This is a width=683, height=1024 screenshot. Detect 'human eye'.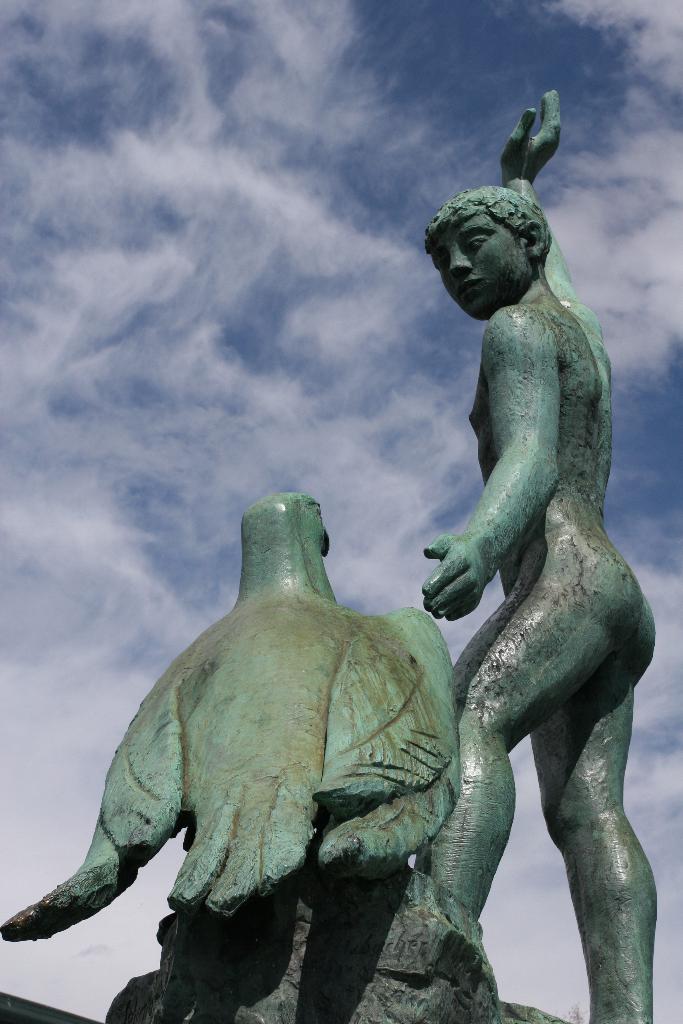
crop(467, 222, 491, 253).
